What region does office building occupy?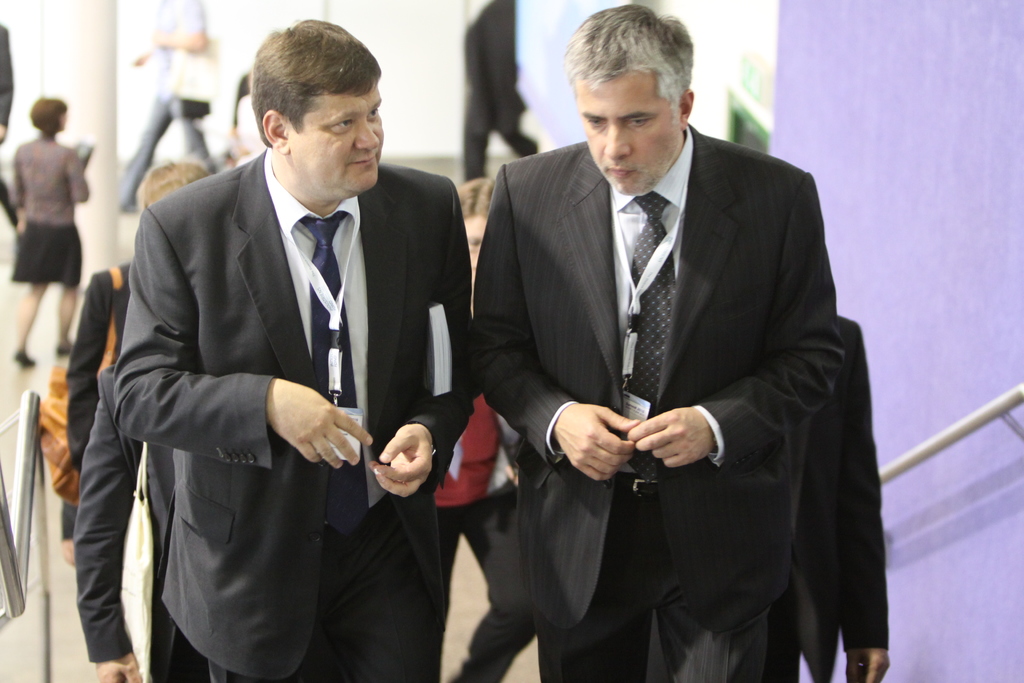
pyautogui.locateOnScreen(0, 0, 1023, 682).
